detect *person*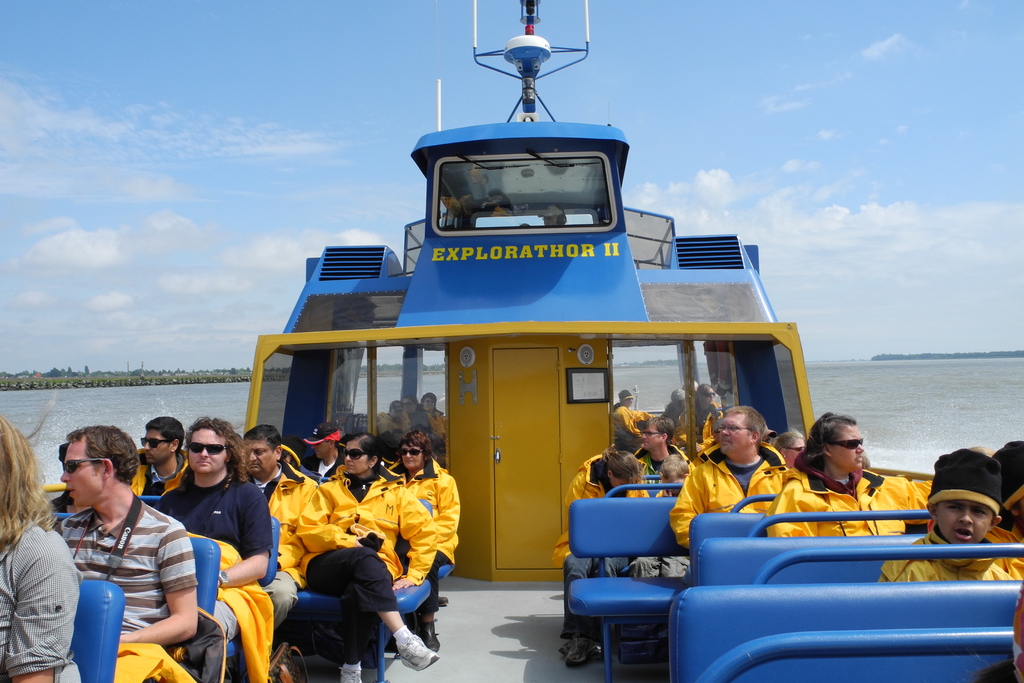
(left=655, top=450, right=691, bottom=579)
